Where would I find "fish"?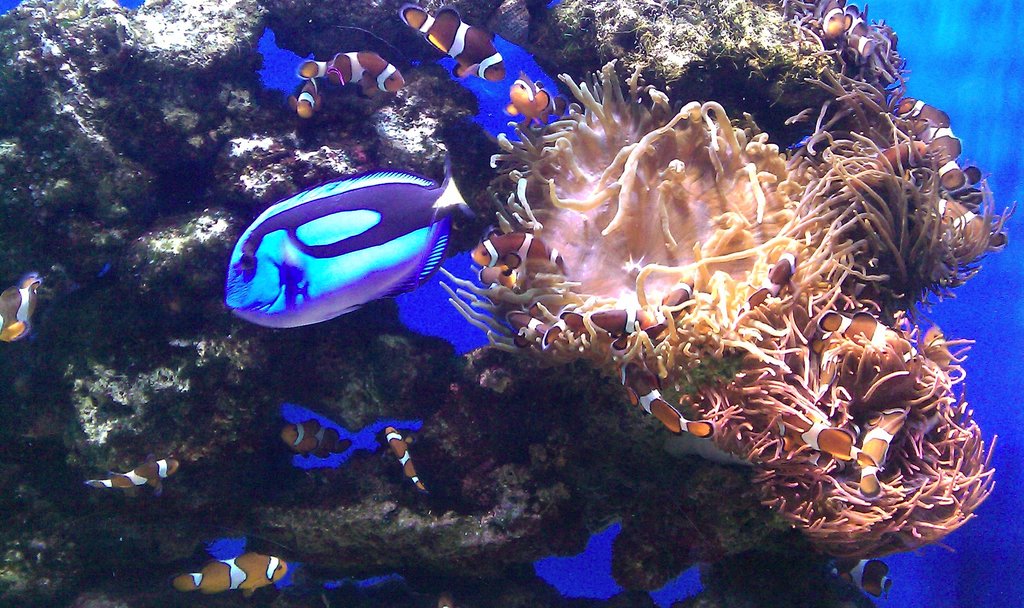
At bbox(831, 140, 924, 204).
